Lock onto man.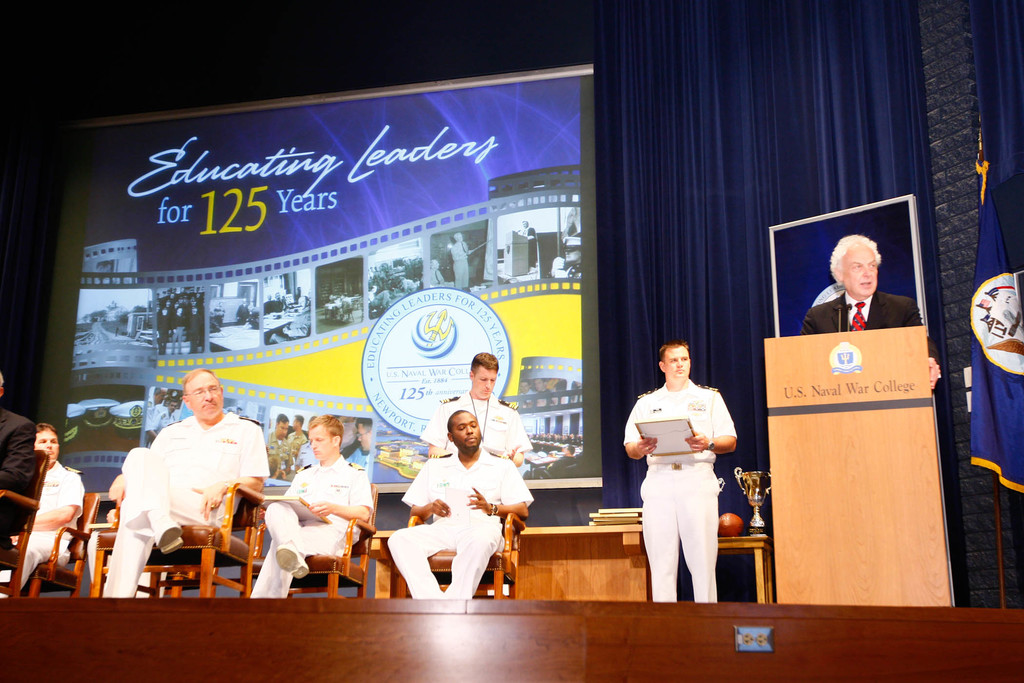
Locked: 244/411/376/595.
